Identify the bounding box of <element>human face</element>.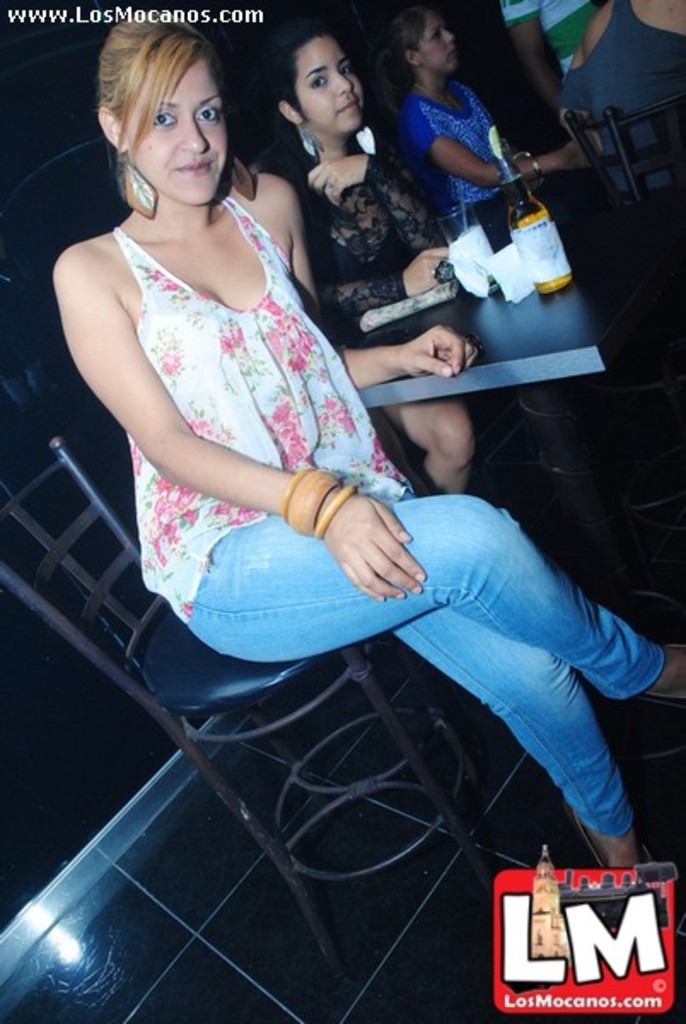
<bbox>128, 60, 227, 207</bbox>.
